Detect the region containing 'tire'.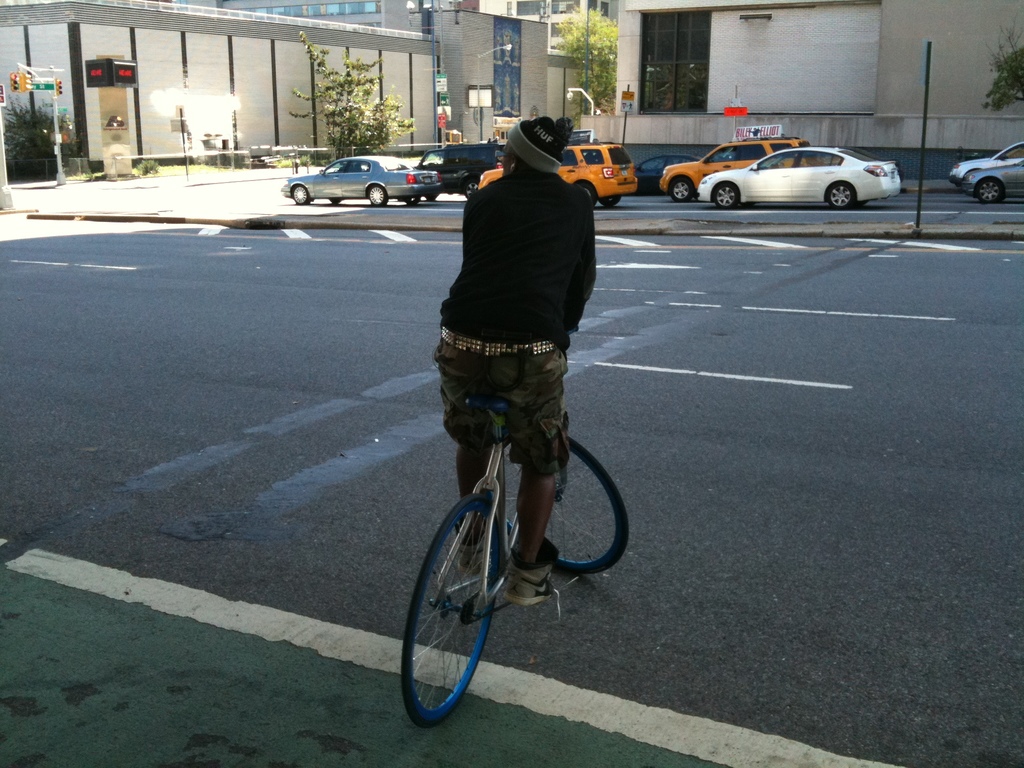
box(287, 184, 314, 207).
